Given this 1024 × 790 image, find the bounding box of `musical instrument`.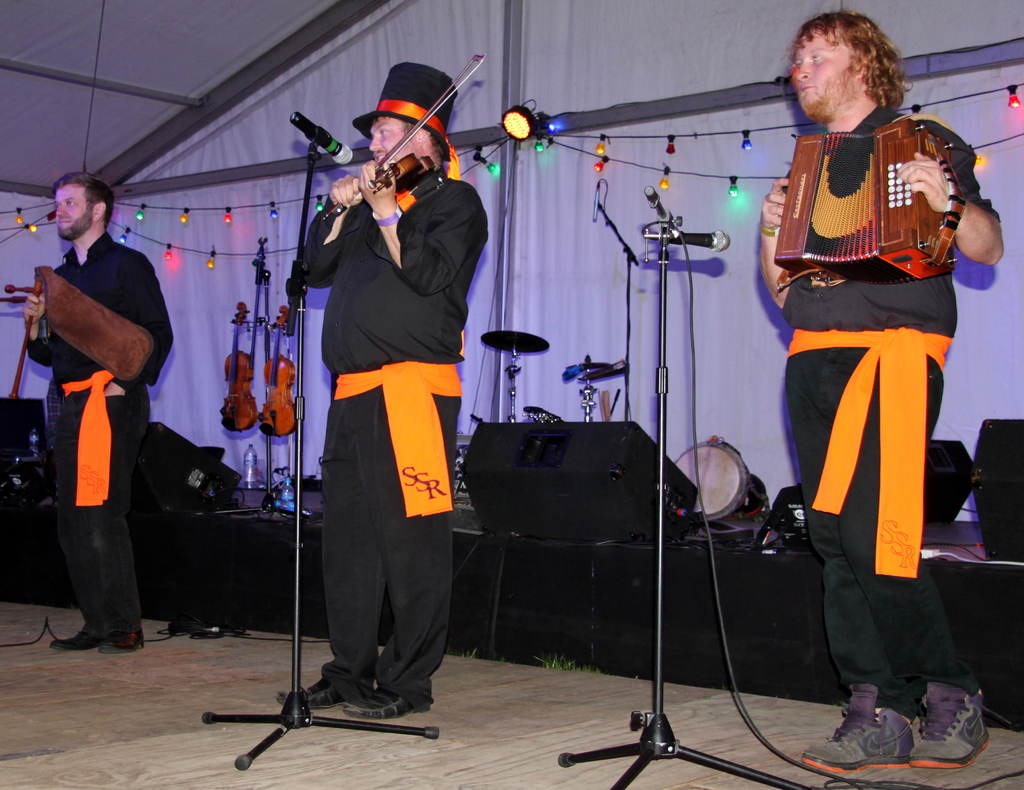
<region>214, 296, 262, 437</region>.
